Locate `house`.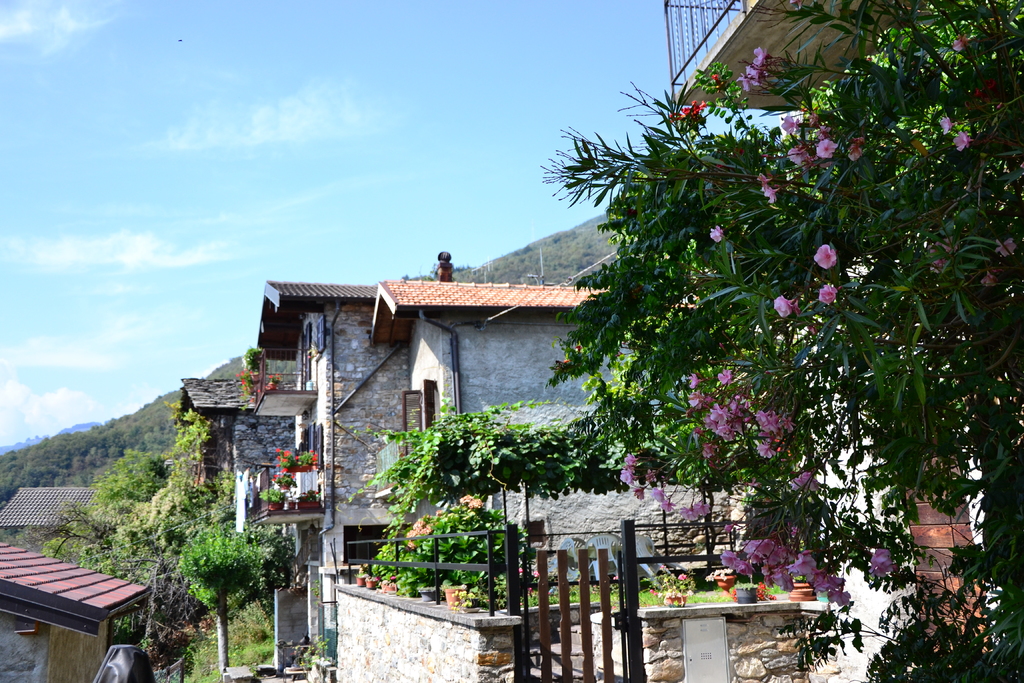
Bounding box: (left=324, top=537, right=849, bottom=682).
